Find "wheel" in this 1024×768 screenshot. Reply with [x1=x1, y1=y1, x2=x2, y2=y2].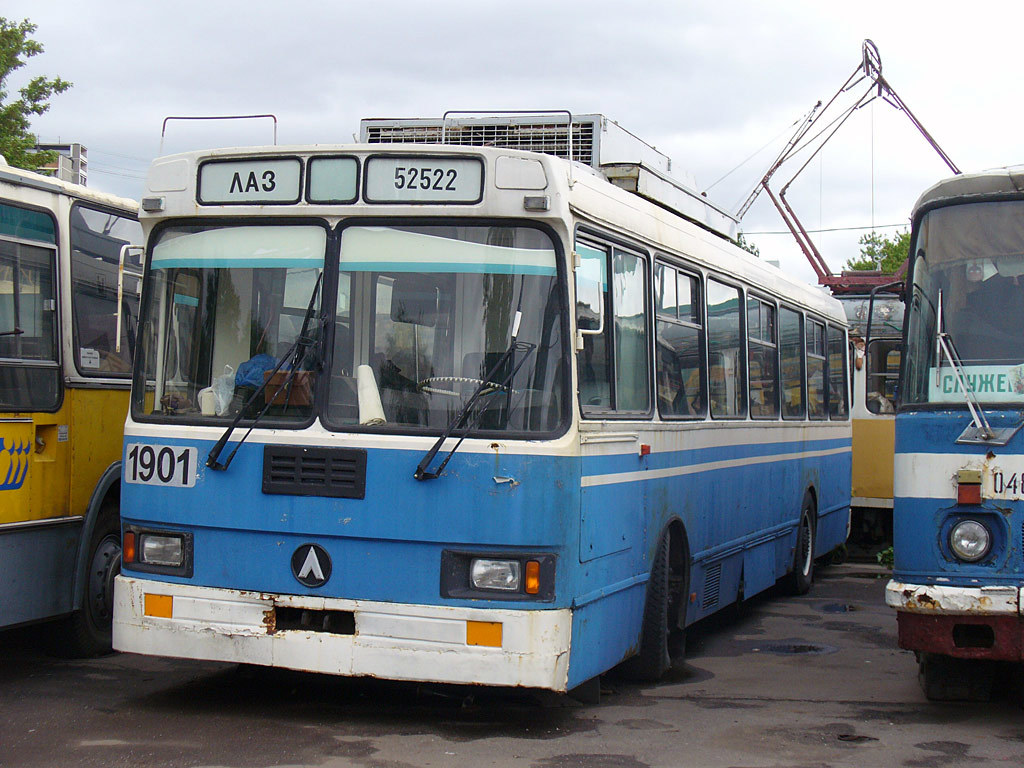
[x1=776, y1=489, x2=816, y2=596].
